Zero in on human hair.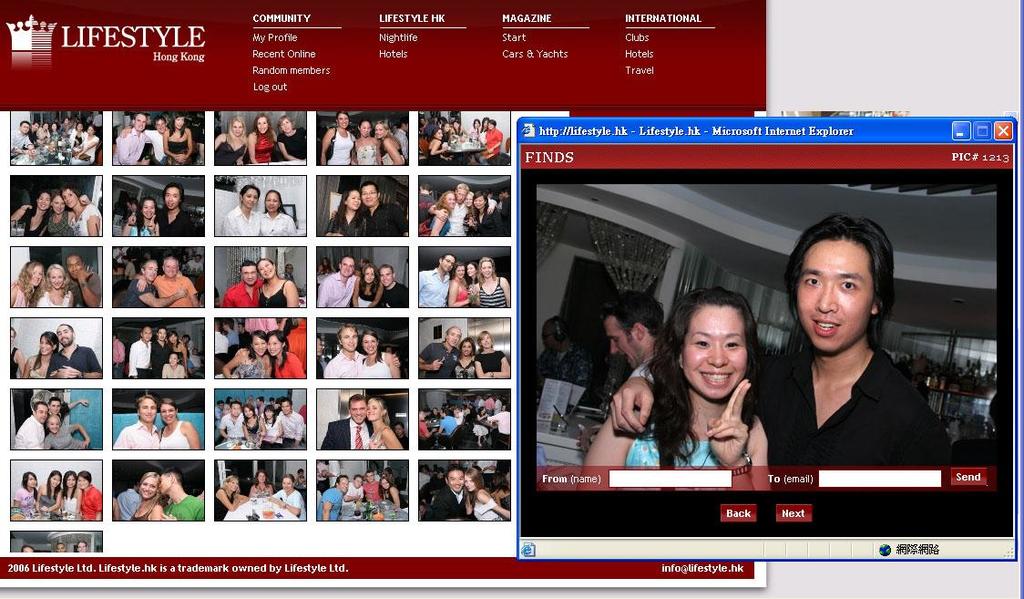
Zeroed in: 242, 185, 261, 200.
